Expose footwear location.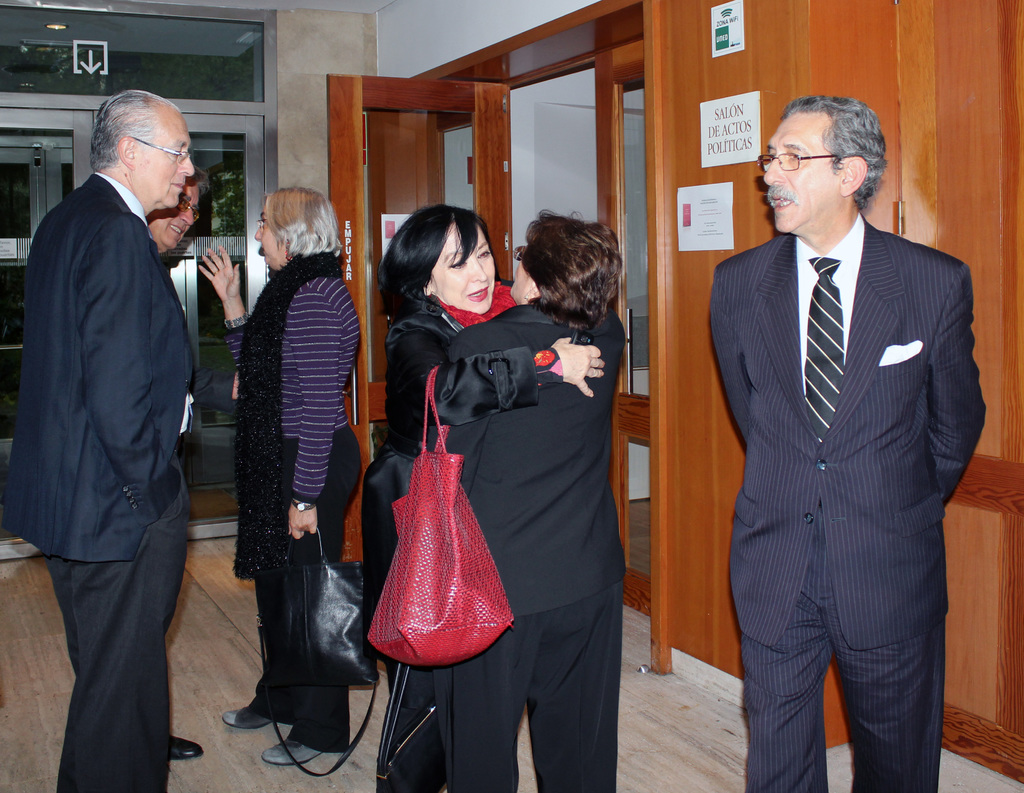
Exposed at 169, 734, 206, 760.
